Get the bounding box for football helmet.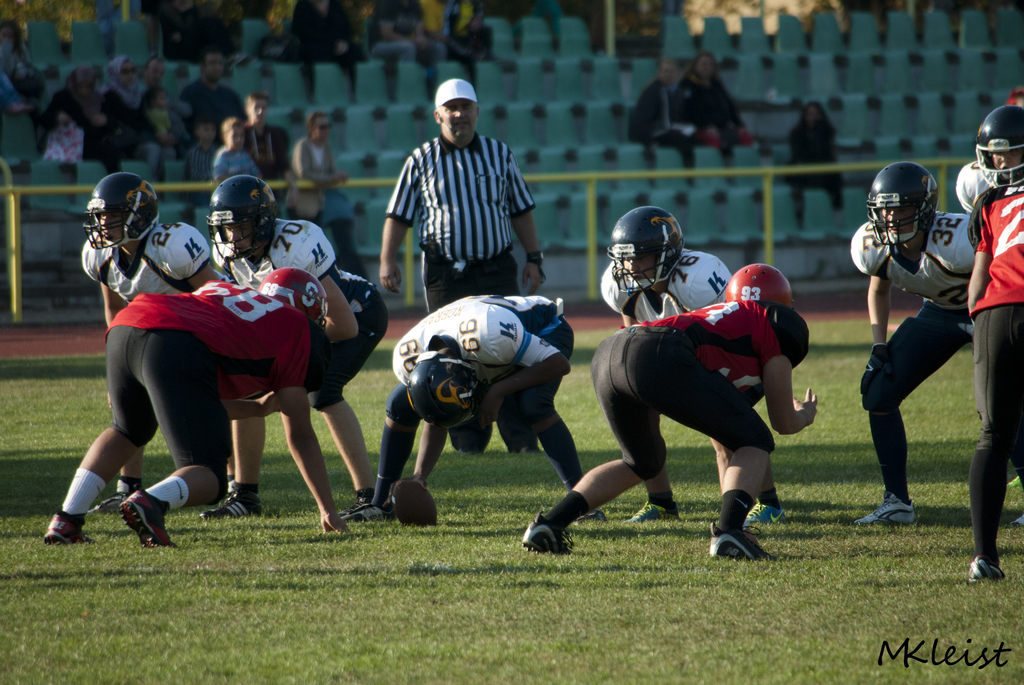
<box>406,352,486,436</box>.
